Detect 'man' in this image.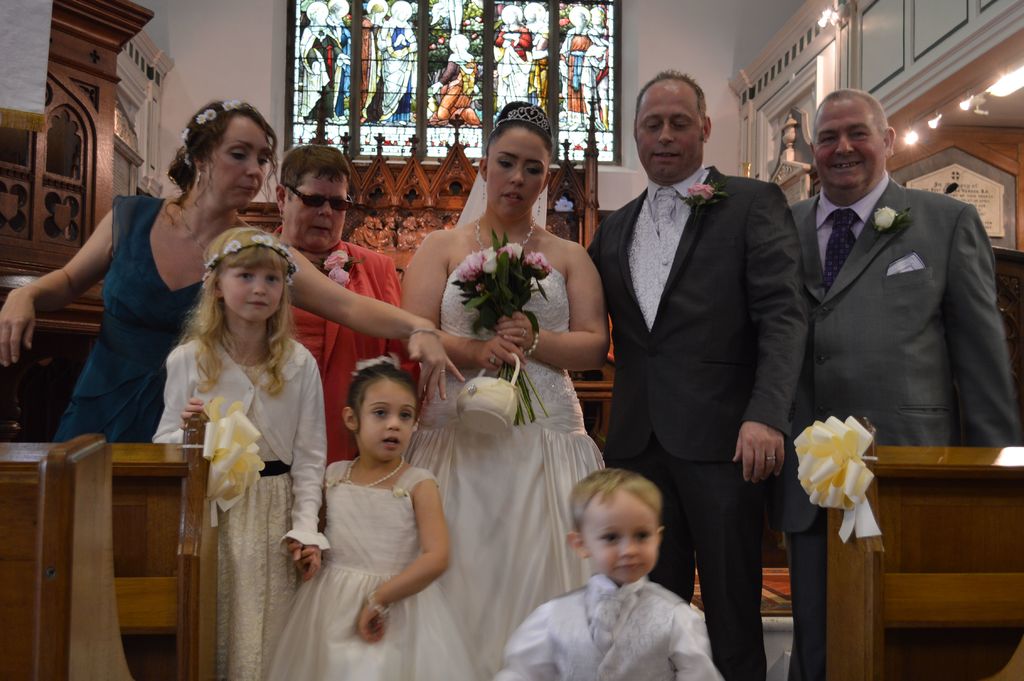
Detection: {"left": 788, "top": 85, "right": 1023, "bottom": 680}.
